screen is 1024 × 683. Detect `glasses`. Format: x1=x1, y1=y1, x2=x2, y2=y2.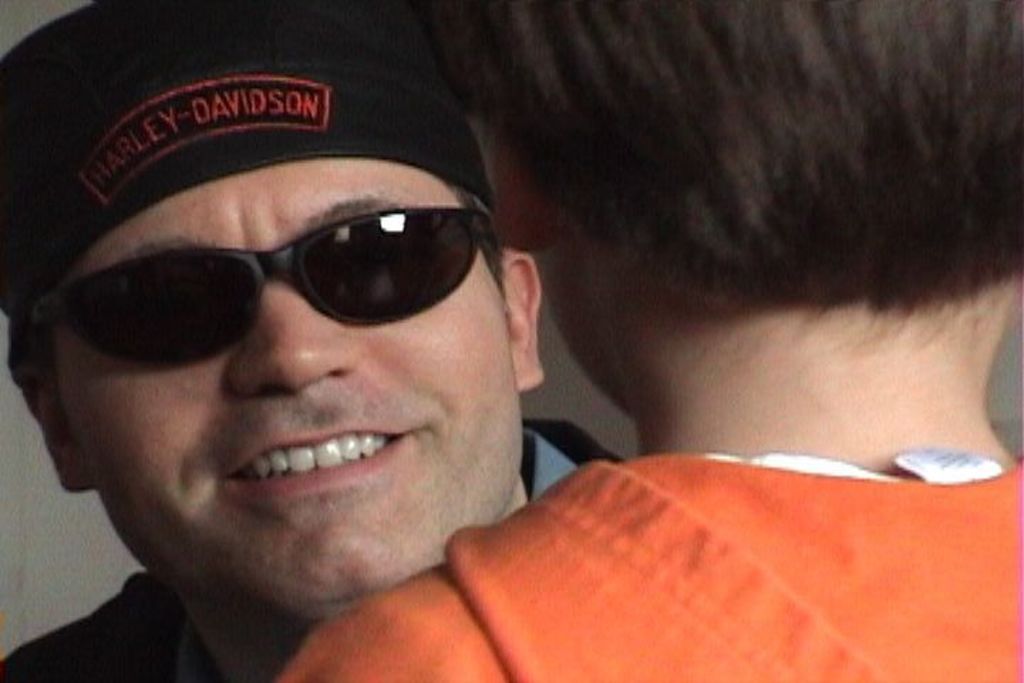
x1=28, y1=201, x2=501, y2=364.
